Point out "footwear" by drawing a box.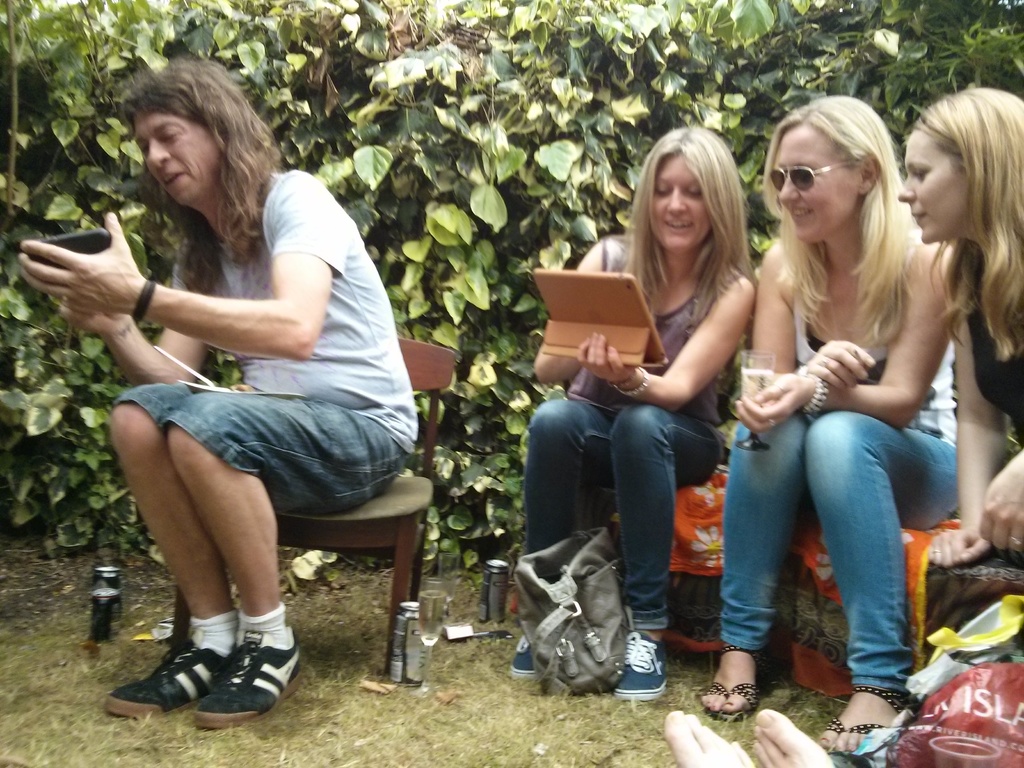
rect(101, 638, 227, 723).
